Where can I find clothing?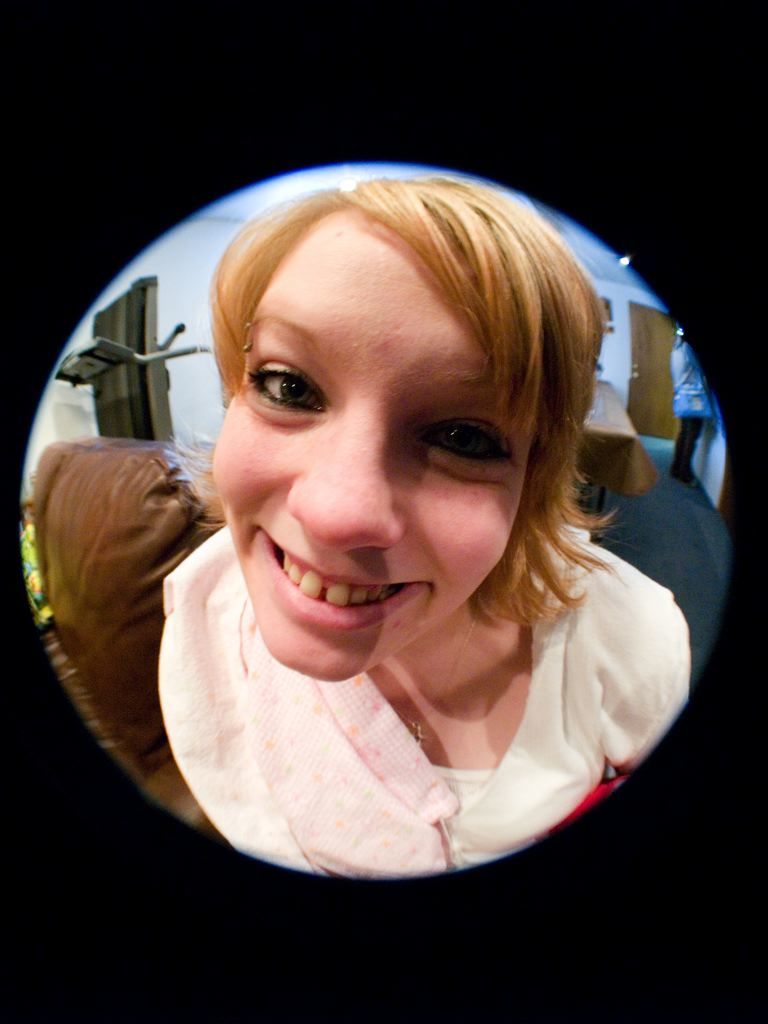
You can find it at locate(159, 526, 689, 886).
